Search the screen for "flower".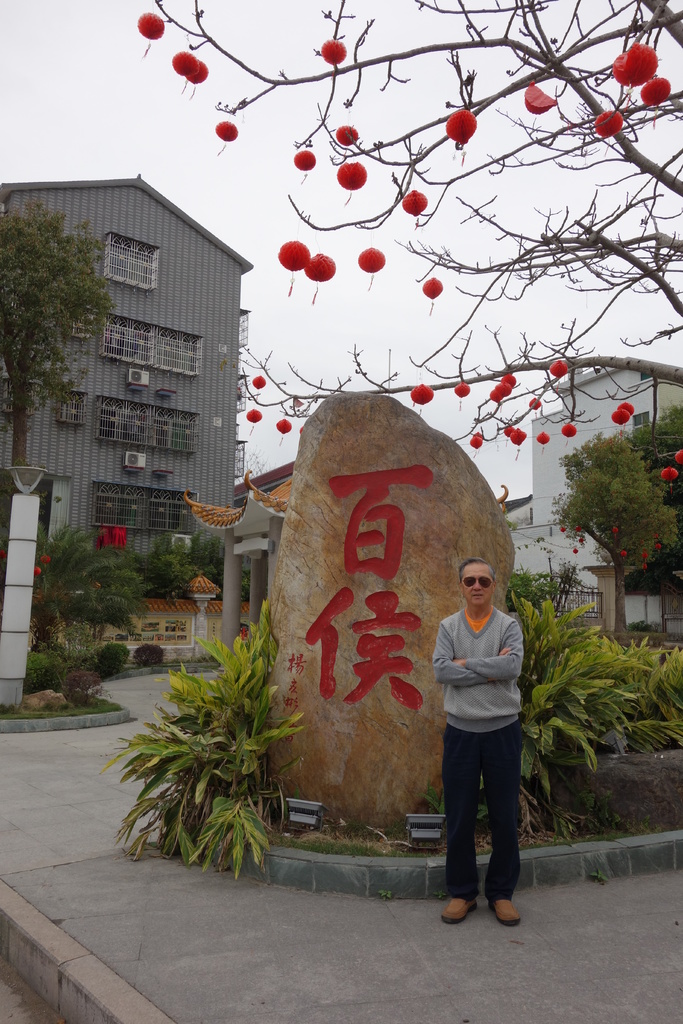
Found at 402, 192, 427, 217.
